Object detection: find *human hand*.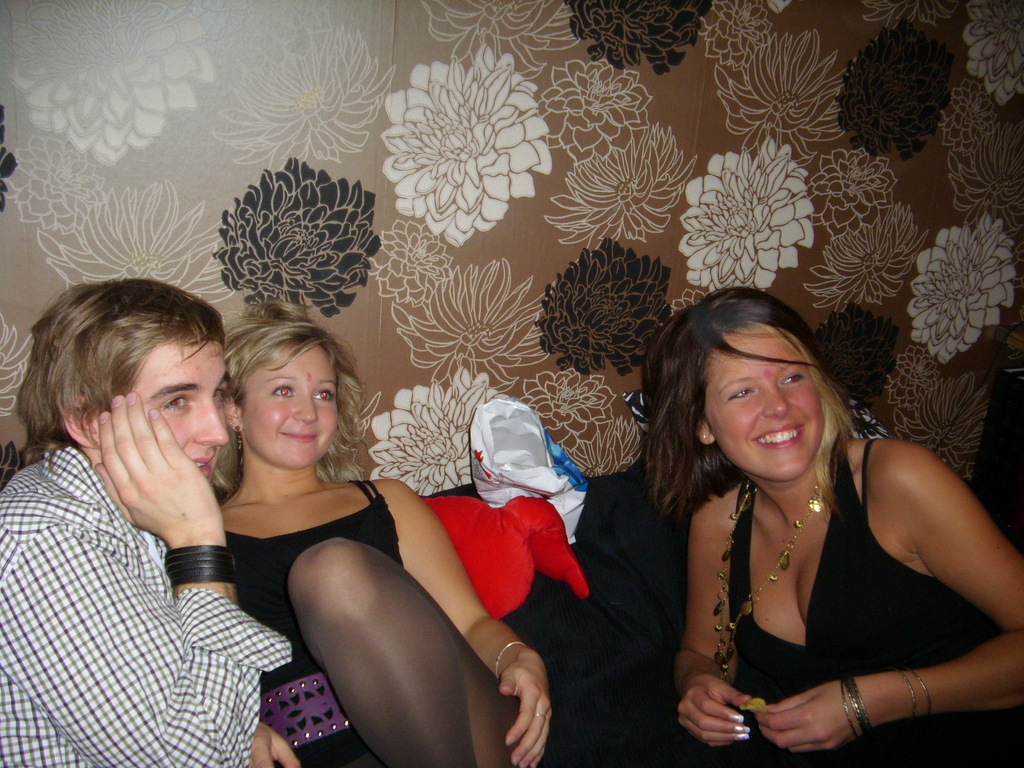
l=94, t=392, r=223, b=546.
